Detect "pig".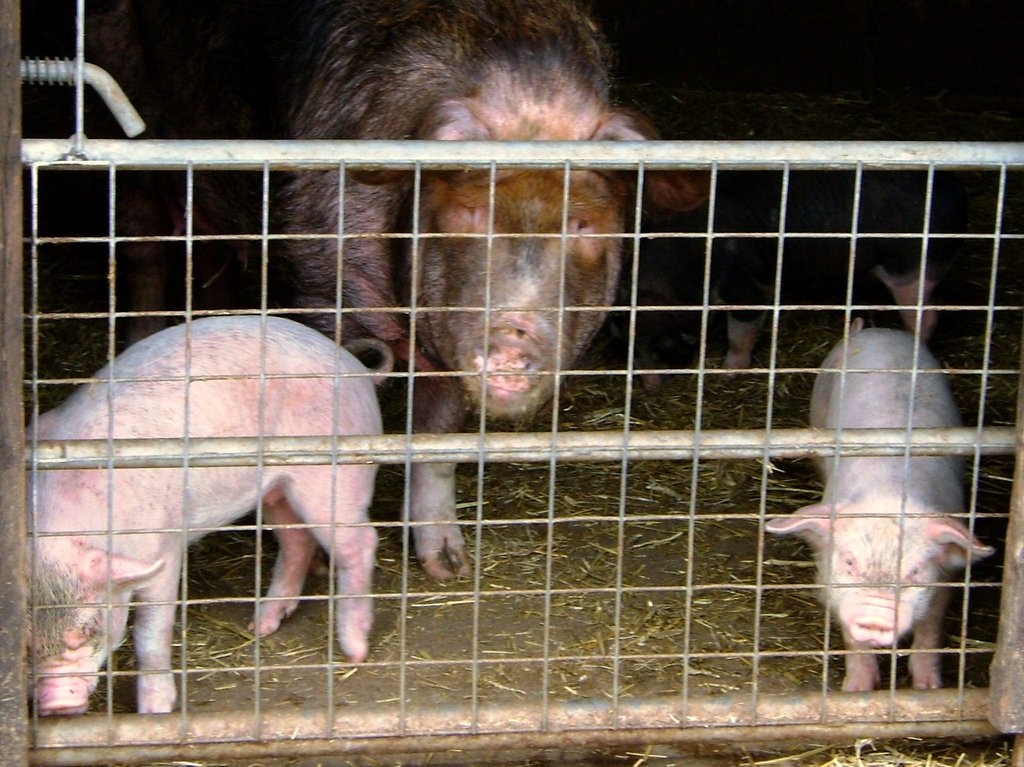
Detected at 24 315 392 716.
